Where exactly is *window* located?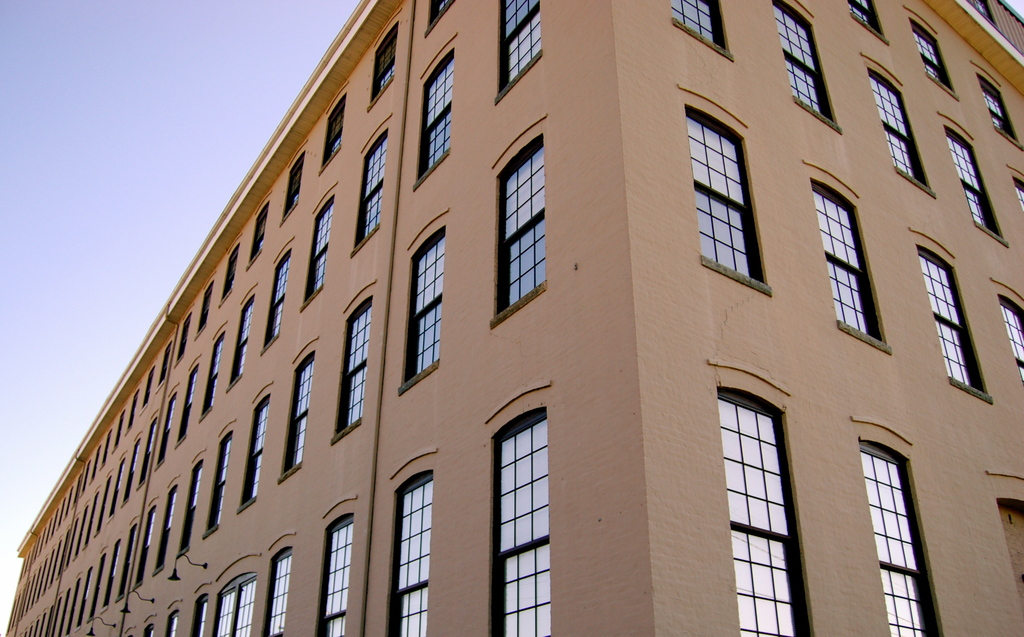
Its bounding box is rect(145, 626, 153, 636).
